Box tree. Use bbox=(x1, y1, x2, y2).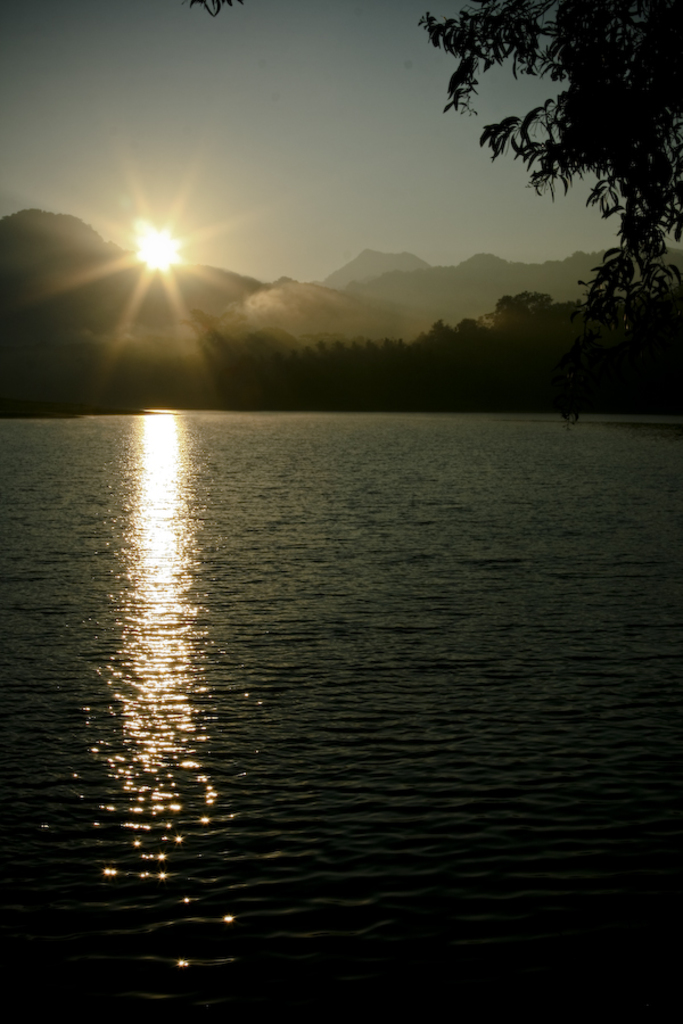
bbox=(602, 304, 650, 396).
